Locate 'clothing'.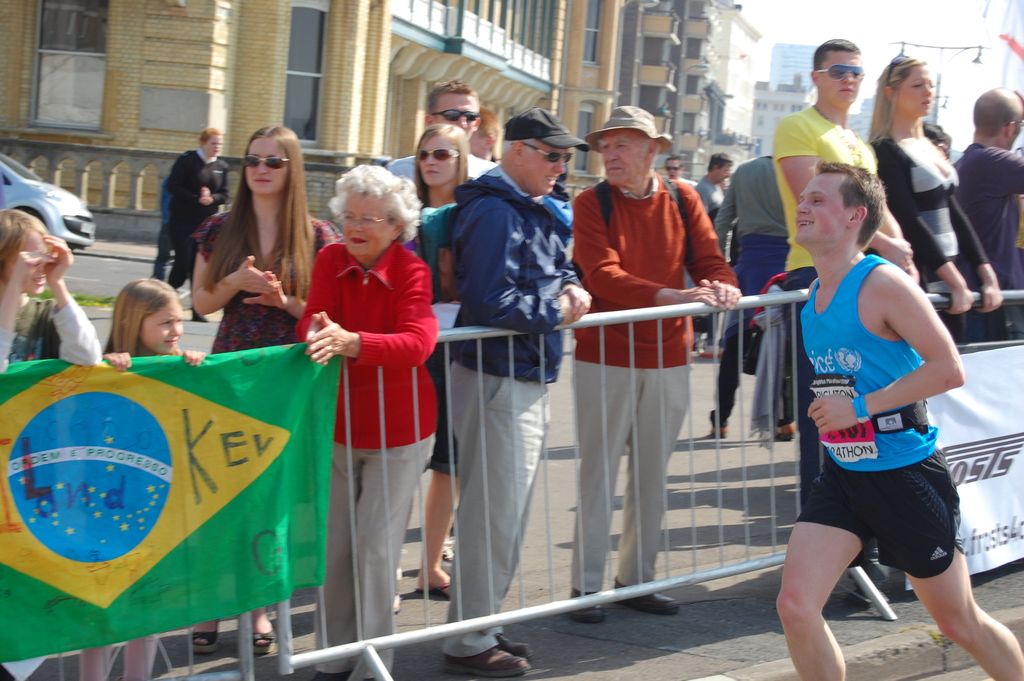
Bounding box: (left=570, top=174, right=730, bottom=598).
